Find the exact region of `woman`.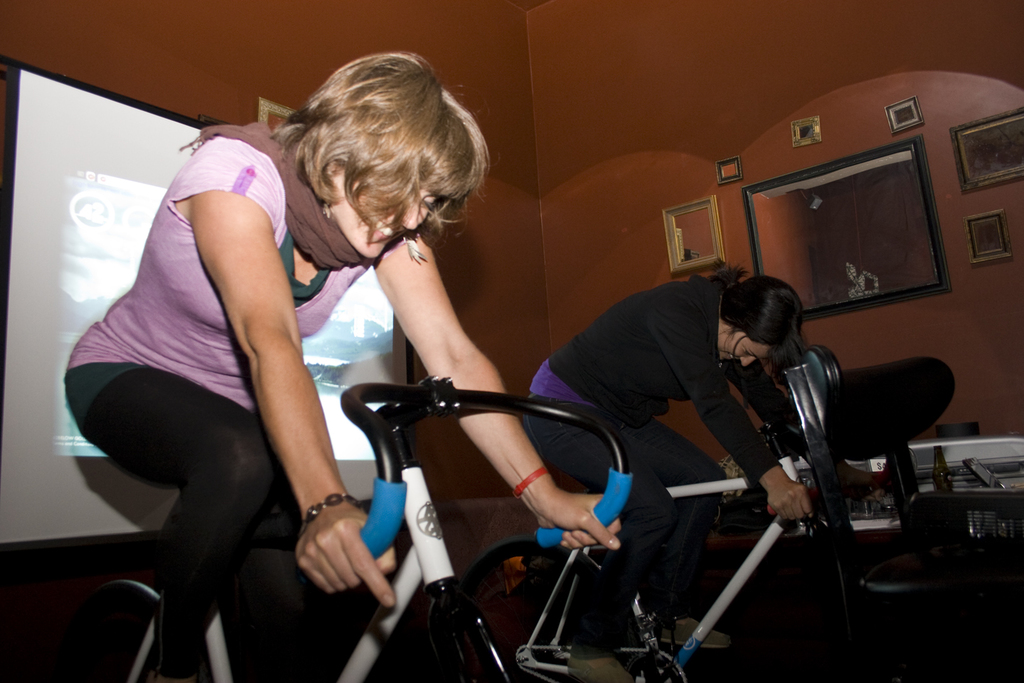
Exact region: [left=514, top=262, right=895, bottom=682].
